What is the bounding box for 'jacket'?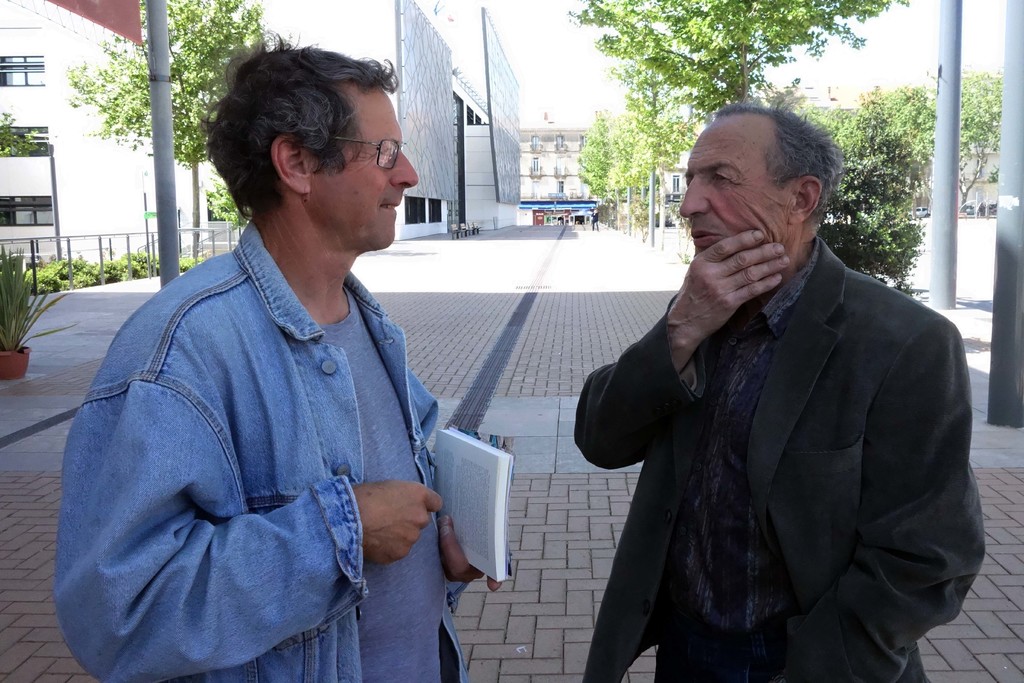
(left=37, top=224, right=493, bottom=682).
